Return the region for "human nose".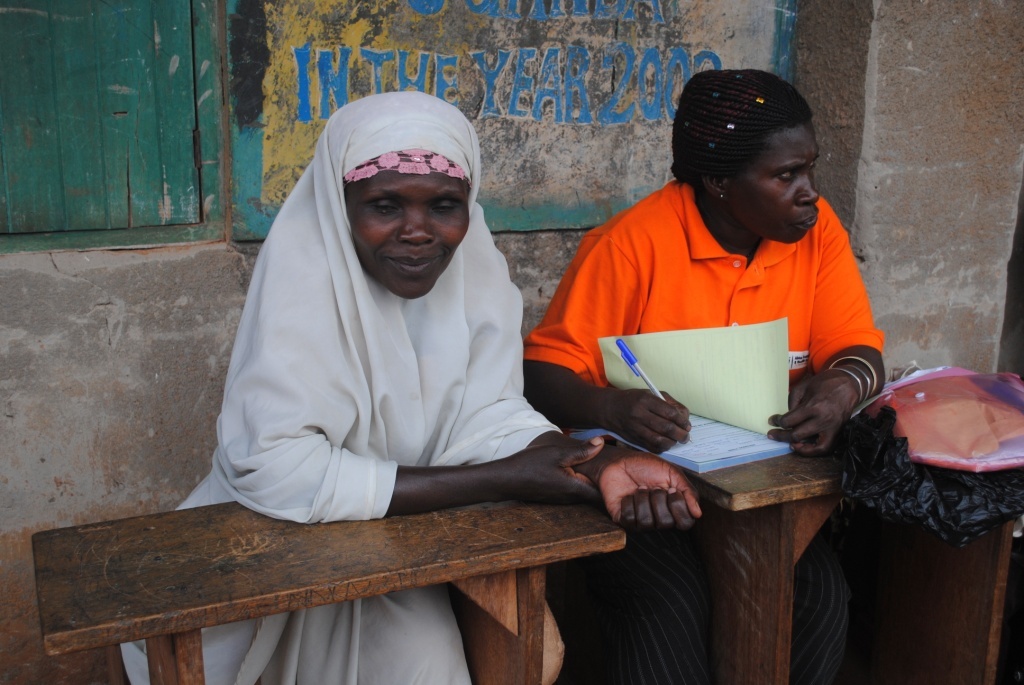
region(793, 166, 817, 205).
